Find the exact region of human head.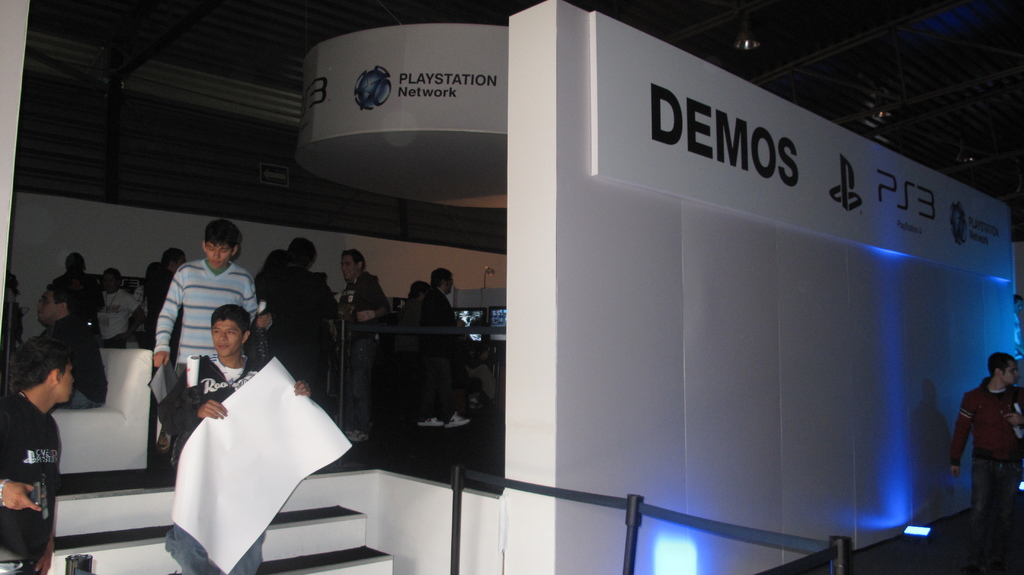
Exact region: BBox(36, 284, 68, 327).
